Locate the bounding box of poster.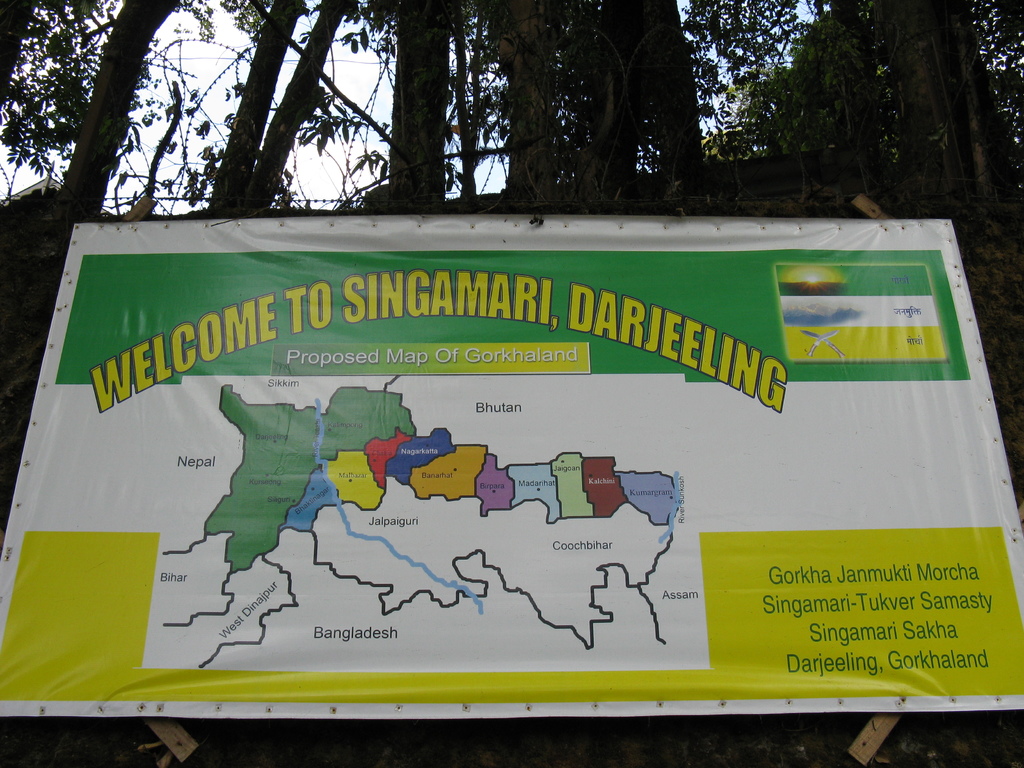
Bounding box: [x1=3, y1=218, x2=1023, y2=696].
